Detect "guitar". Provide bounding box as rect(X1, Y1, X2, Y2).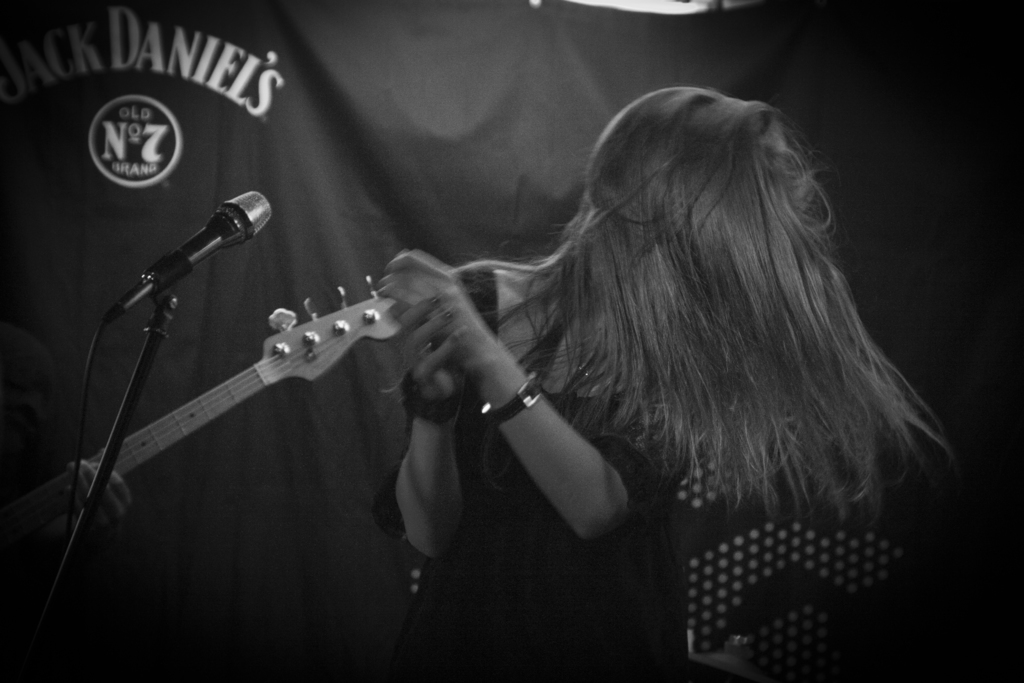
rect(65, 210, 450, 568).
